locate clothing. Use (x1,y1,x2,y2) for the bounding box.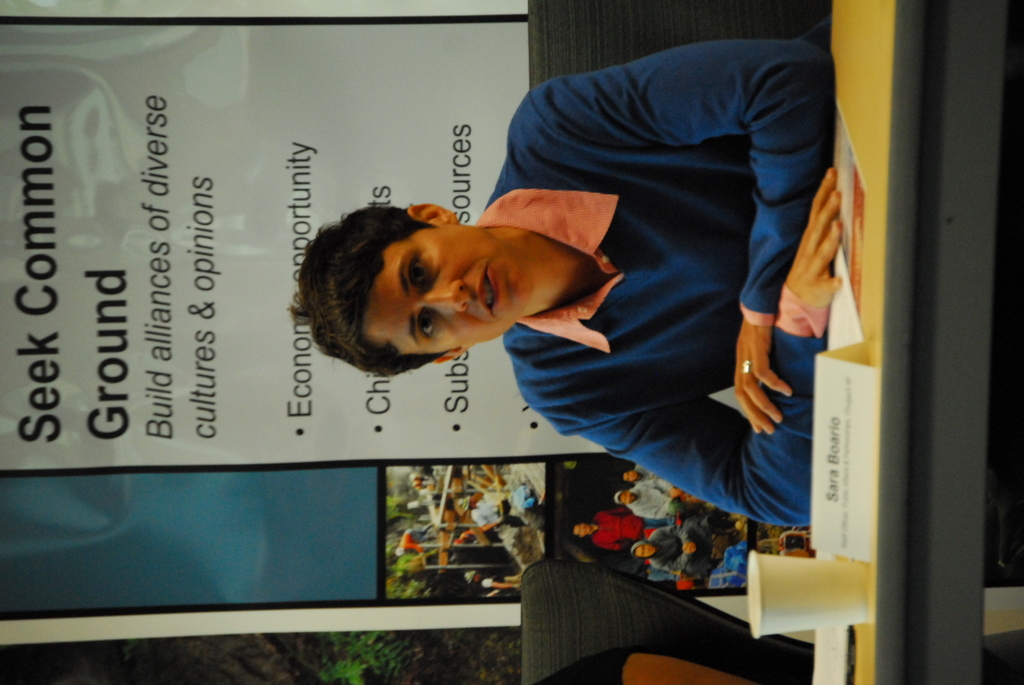
(504,43,835,526).
